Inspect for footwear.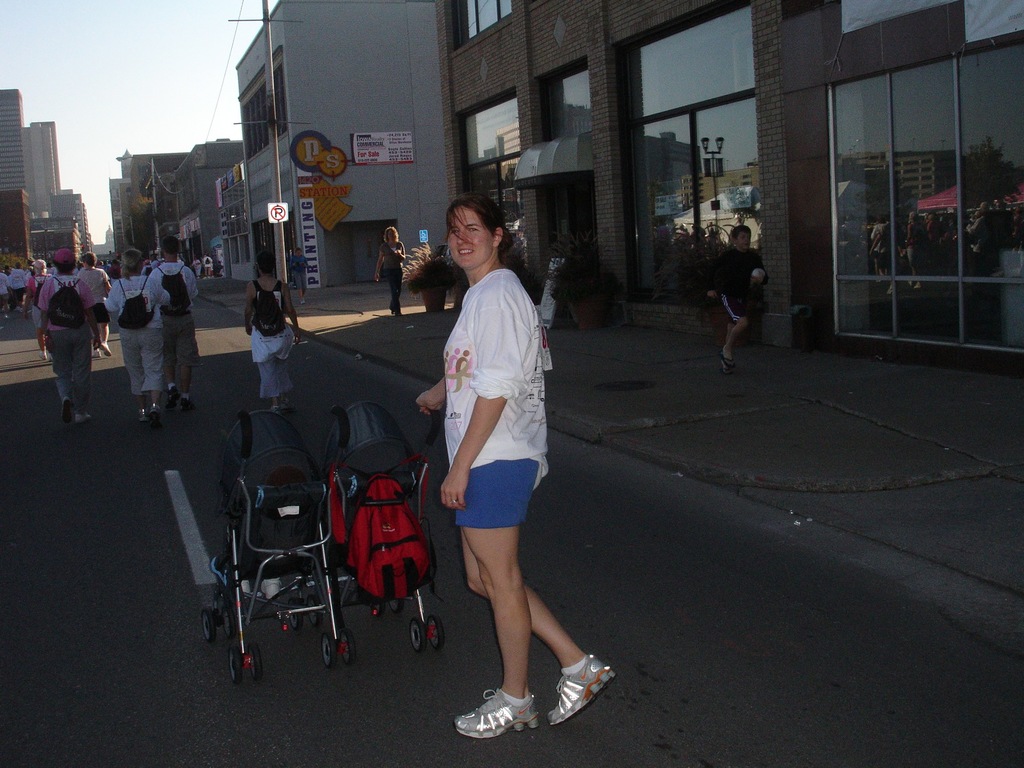
Inspection: bbox=(270, 402, 279, 413).
